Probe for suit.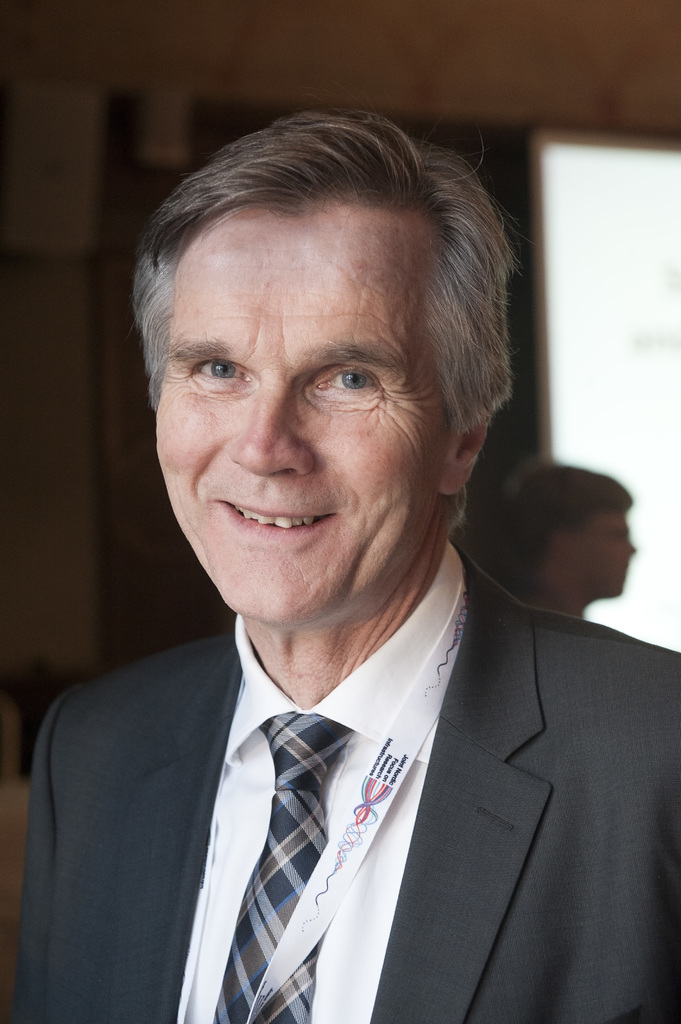
Probe result: (15,596,626,1002).
